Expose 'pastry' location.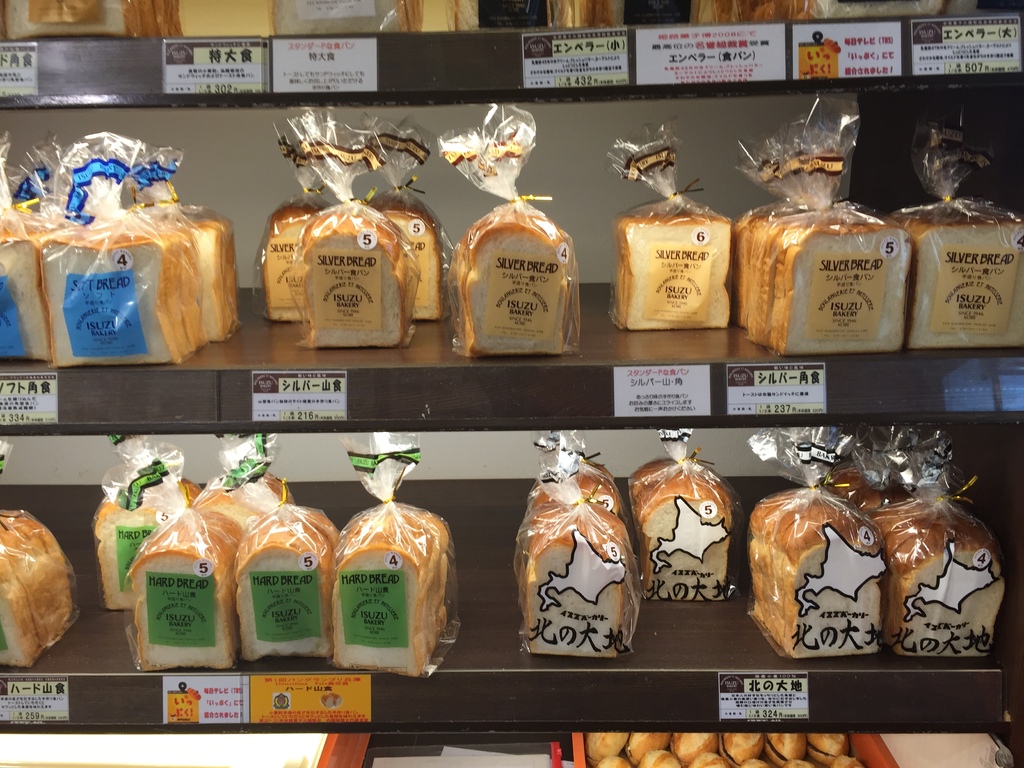
Exposed at detection(753, 469, 902, 665).
